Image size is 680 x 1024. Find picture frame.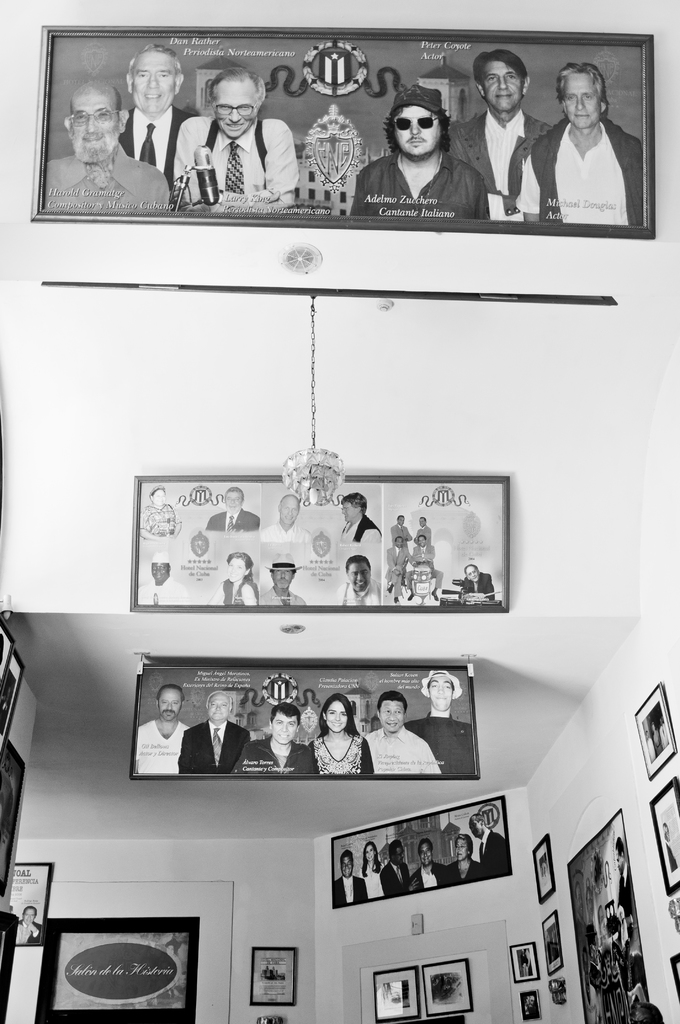
507:938:542:979.
